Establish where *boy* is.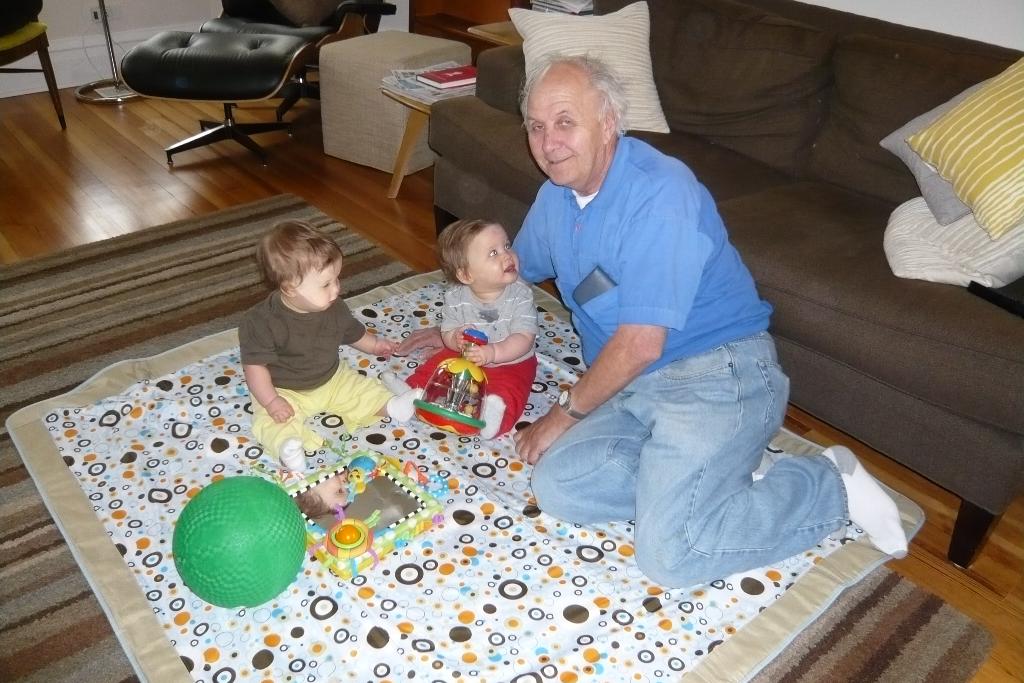
Established at [237,219,422,471].
